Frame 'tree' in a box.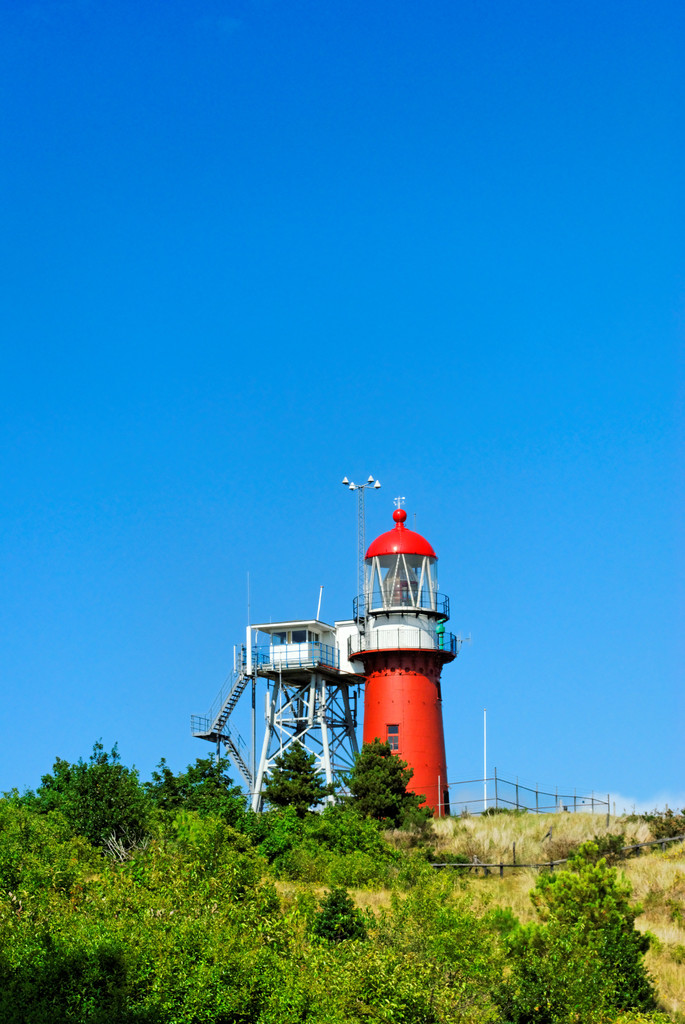
bbox(262, 739, 331, 817).
